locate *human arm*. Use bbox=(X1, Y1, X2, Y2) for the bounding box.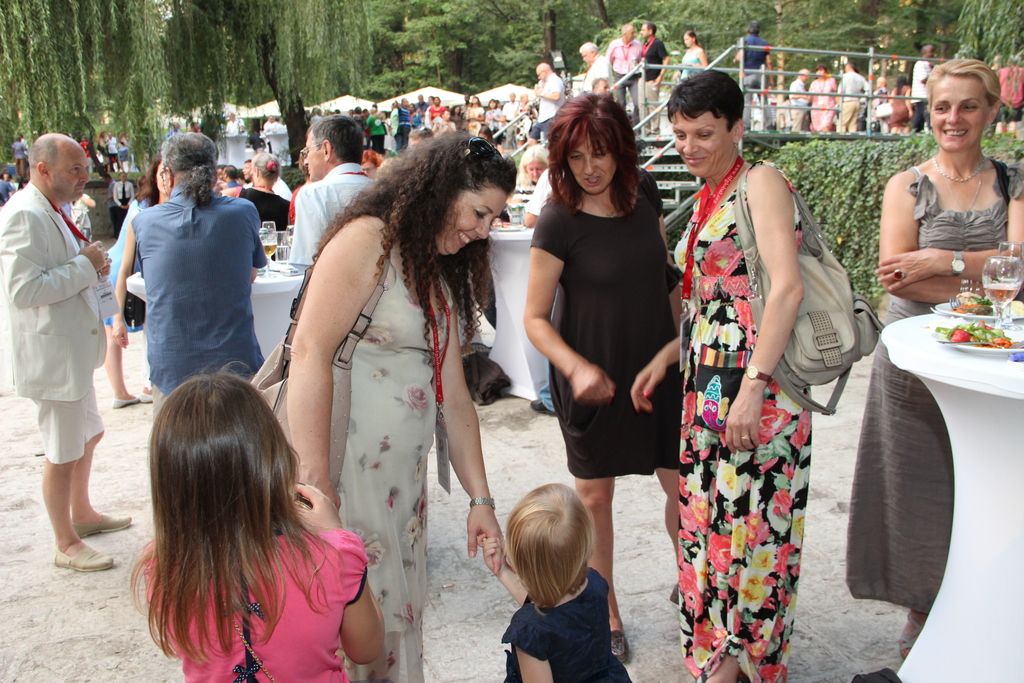
bbox=(720, 162, 804, 451).
